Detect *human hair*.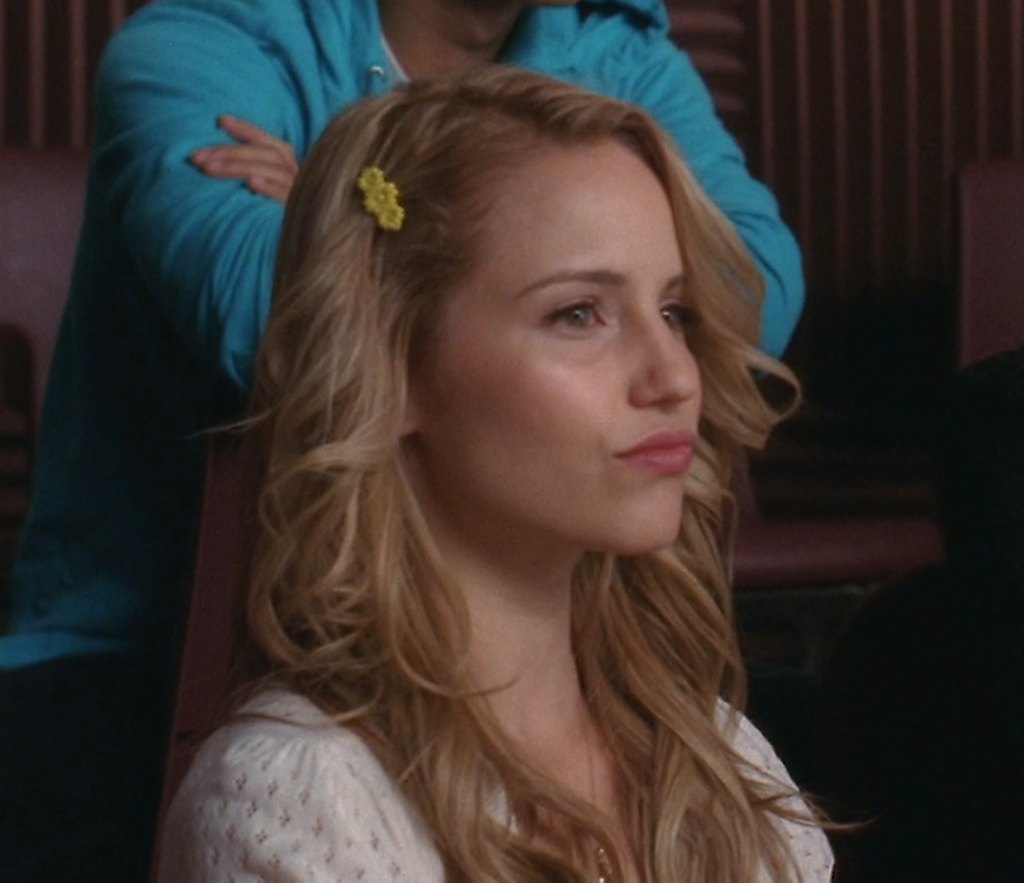
Detected at Rect(189, 63, 869, 882).
